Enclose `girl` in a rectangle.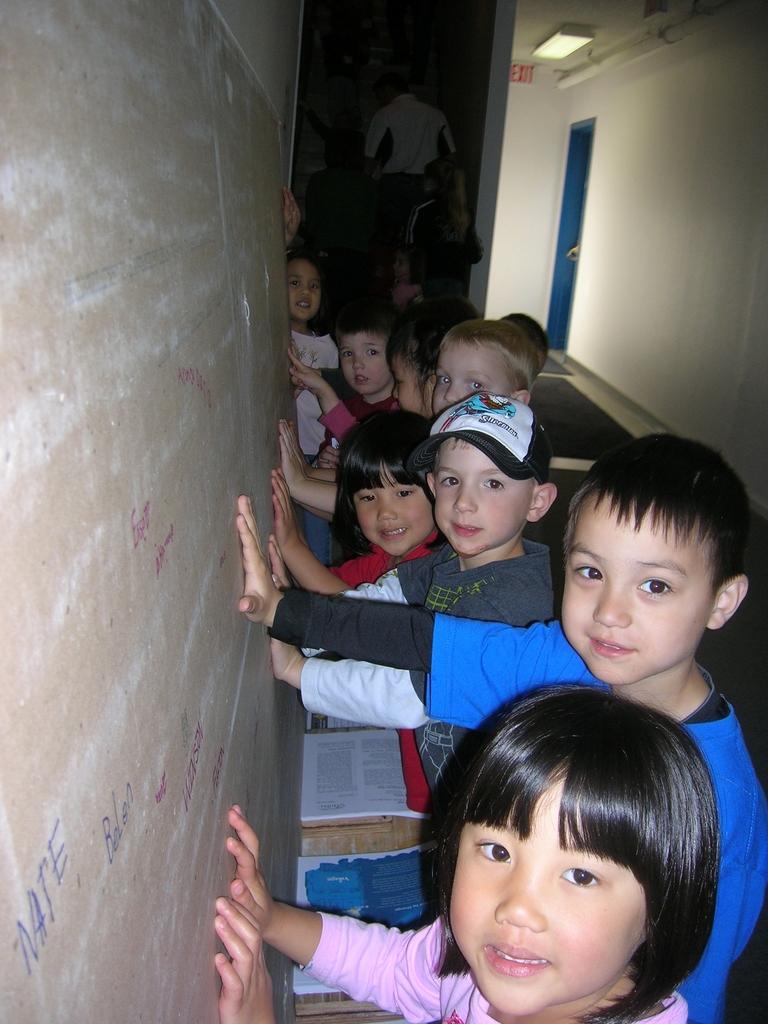
{"x1": 218, "y1": 684, "x2": 718, "y2": 1023}.
